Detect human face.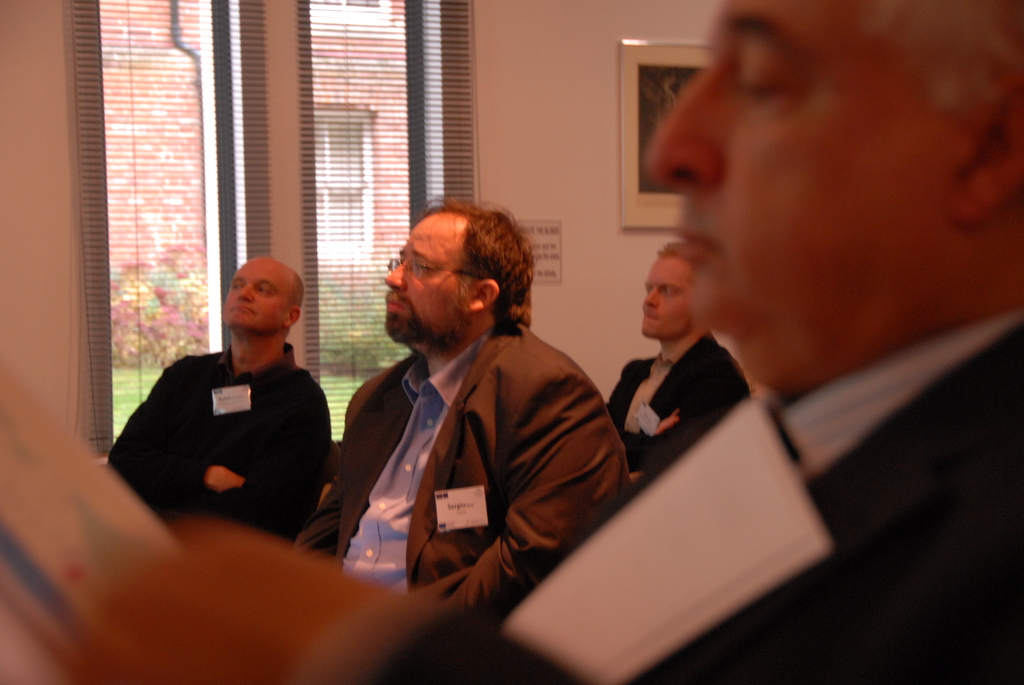
Detected at x1=644 y1=0 x2=948 y2=321.
